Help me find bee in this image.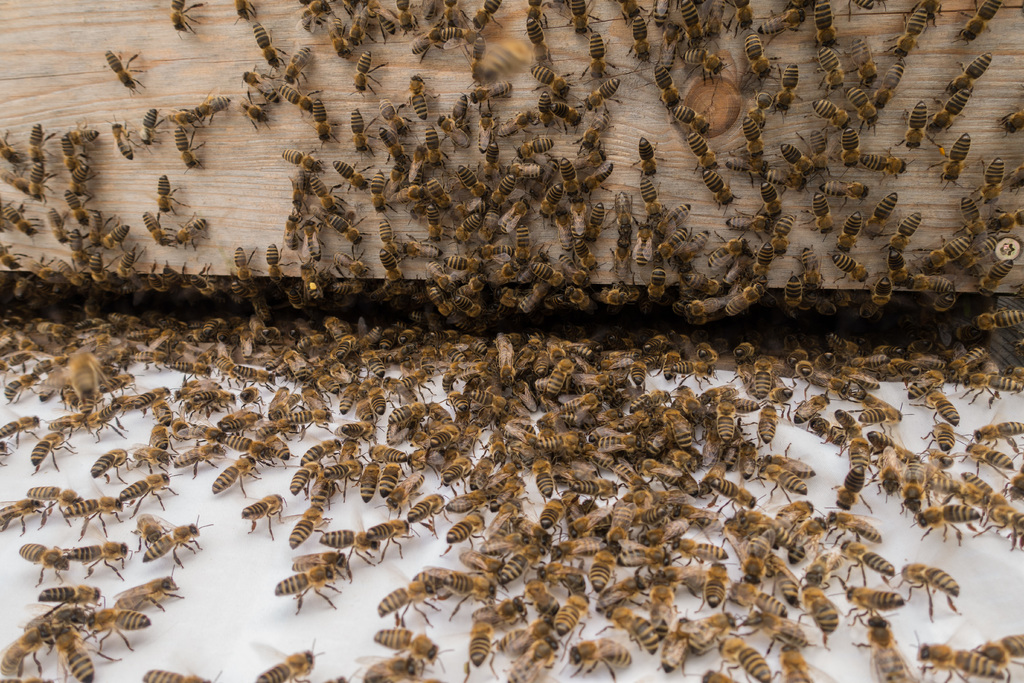
Found it: pyautogui.locateOnScreen(540, 465, 560, 502).
